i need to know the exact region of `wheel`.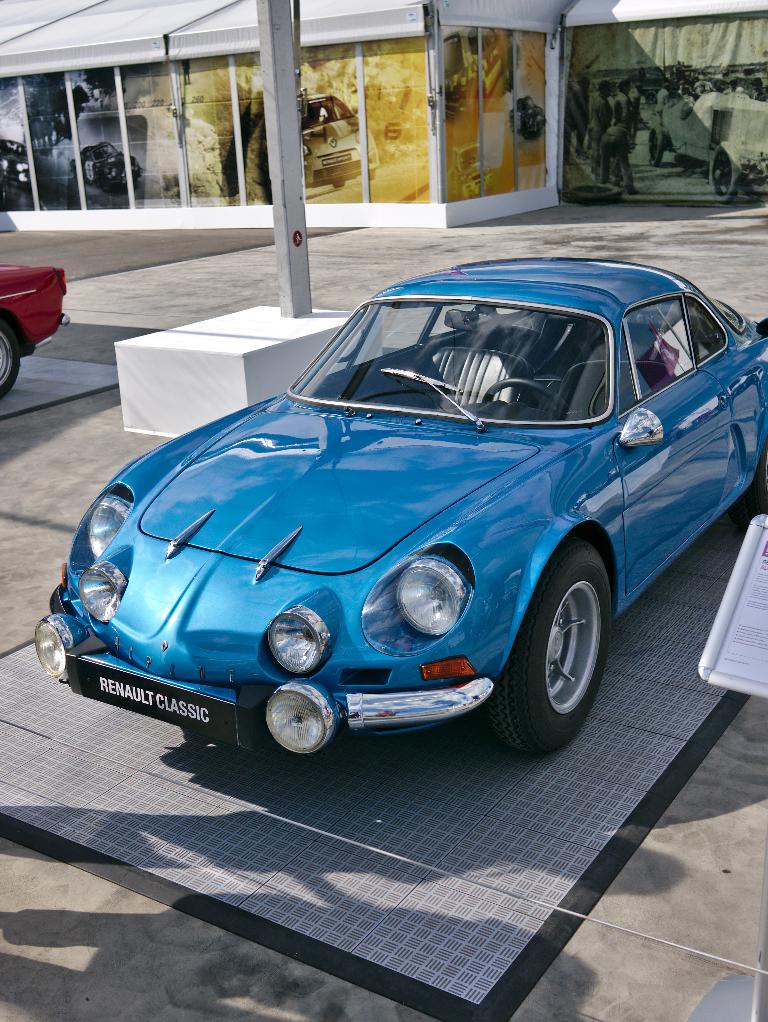
Region: bbox(484, 549, 615, 755).
